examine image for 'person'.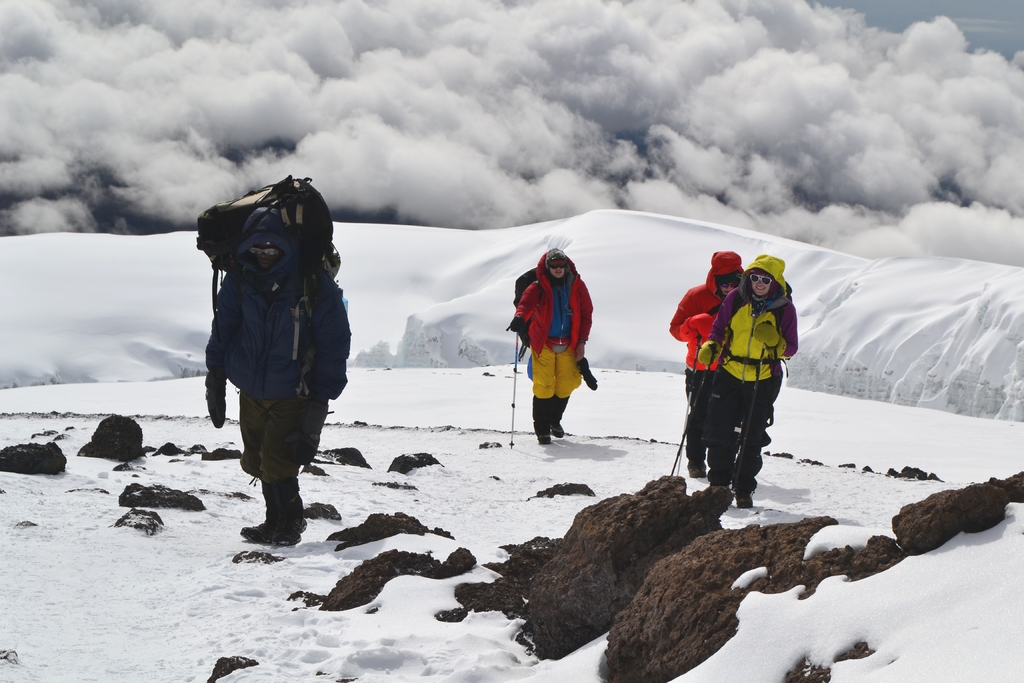
Examination result: bbox=(202, 210, 355, 549).
